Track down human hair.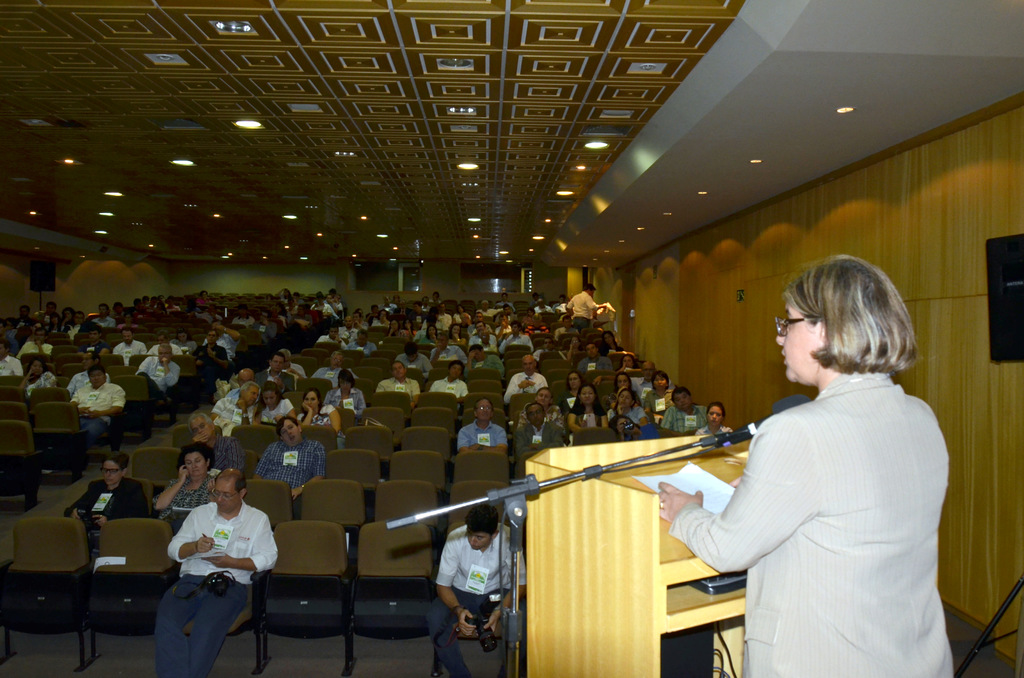
Tracked to box(275, 415, 299, 438).
